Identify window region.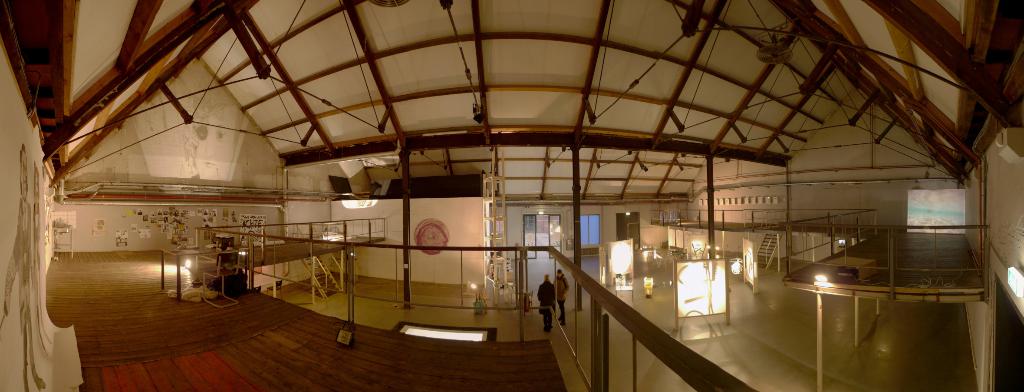
Region: box(618, 211, 643, 255).
